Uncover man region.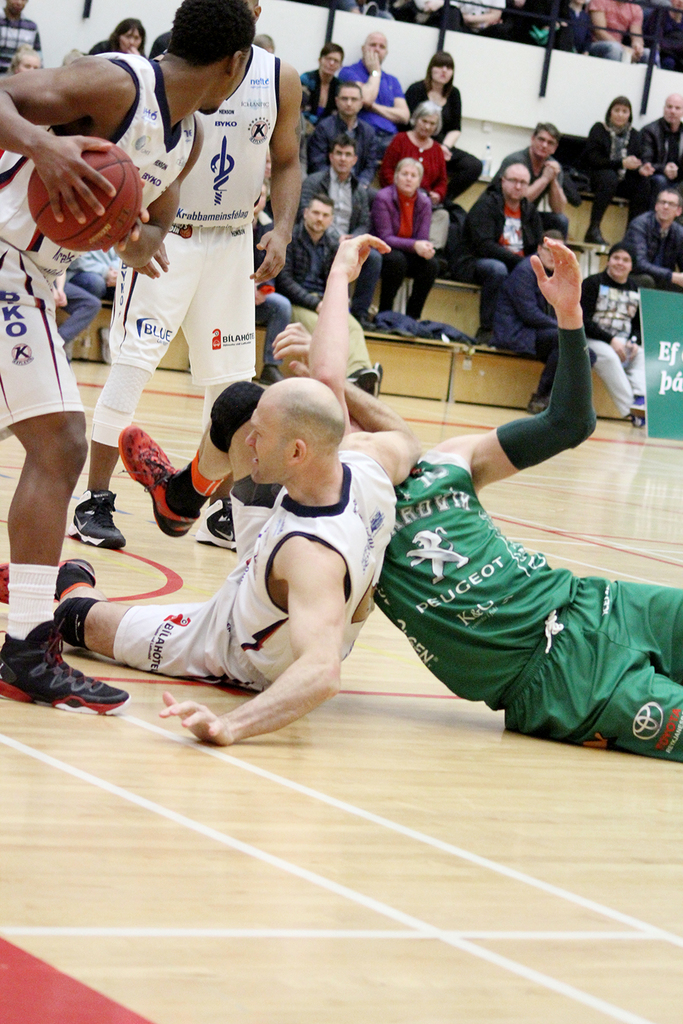
Uncovered: bbox(453, 0, 513, 38).
